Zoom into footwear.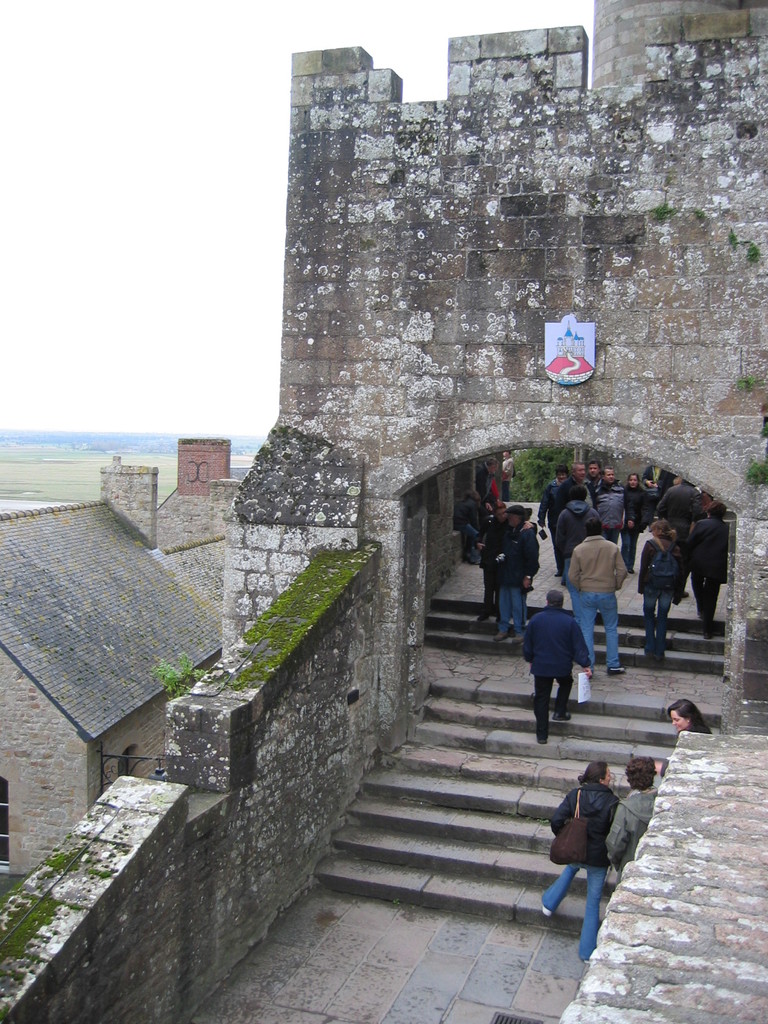
Zoom target: 543/901/557/917.
